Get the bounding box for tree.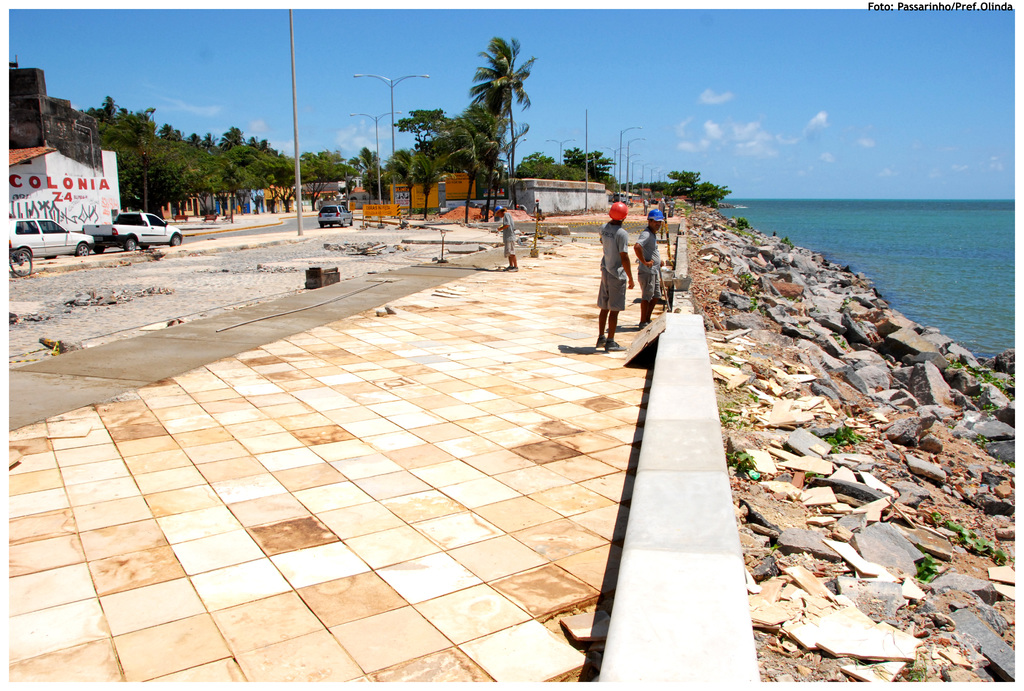
(669,172,720,202).
